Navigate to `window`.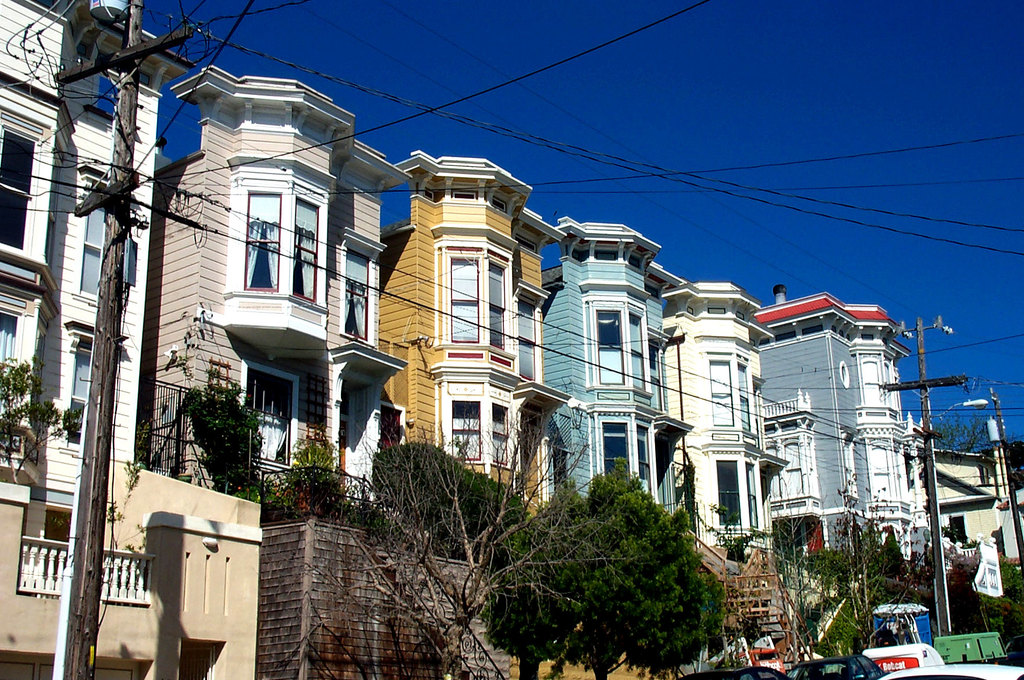
Navigation target: <region>58, 315, 127, 451</region>.
